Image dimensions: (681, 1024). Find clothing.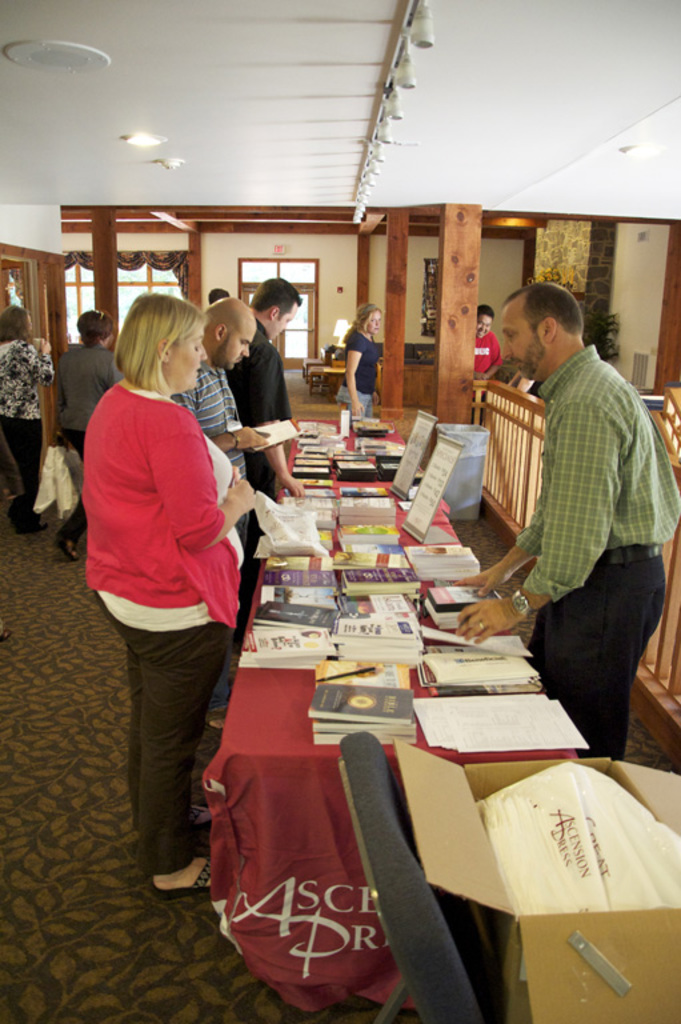
84:375:247:877.
